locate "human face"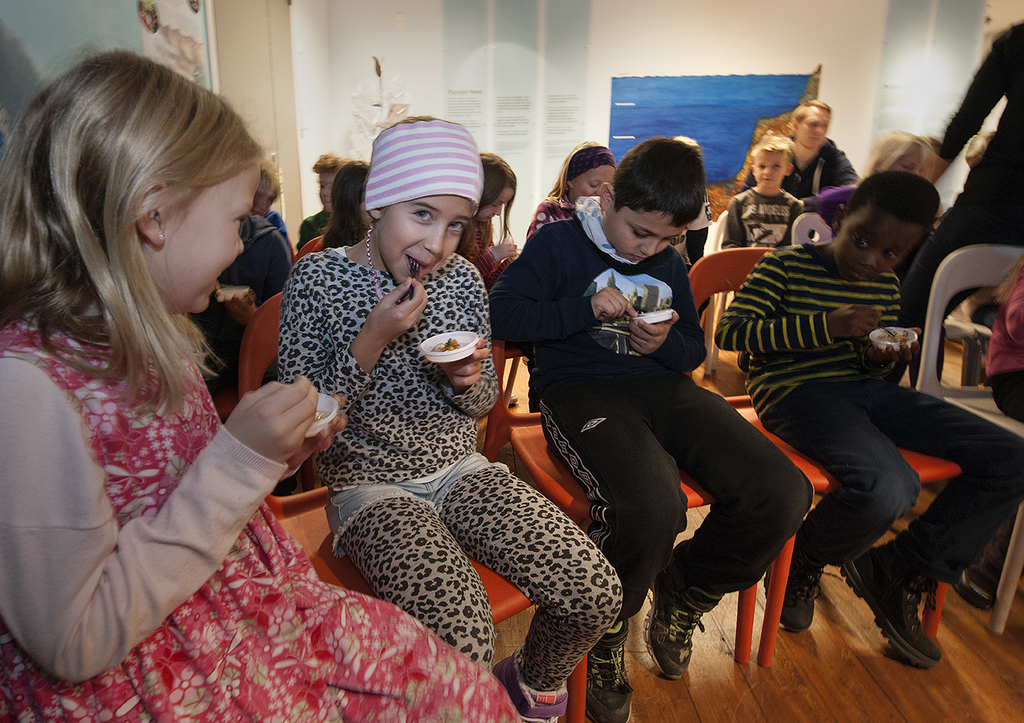
Rect(162, 166, 263, 317)
